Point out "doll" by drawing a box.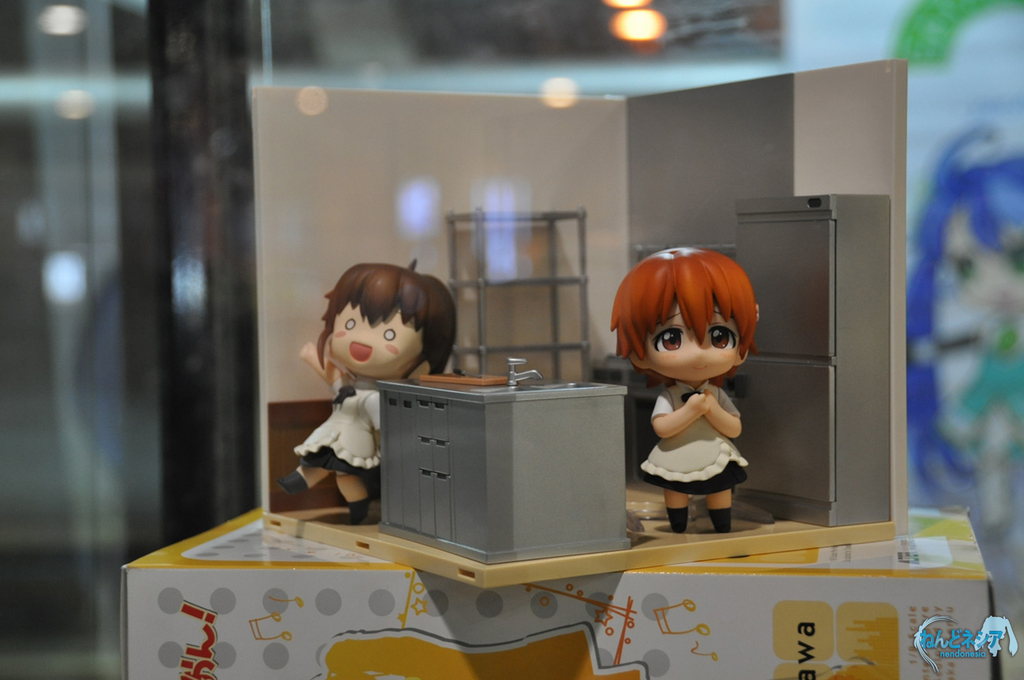
Rect(609, 247, 758, 530).
